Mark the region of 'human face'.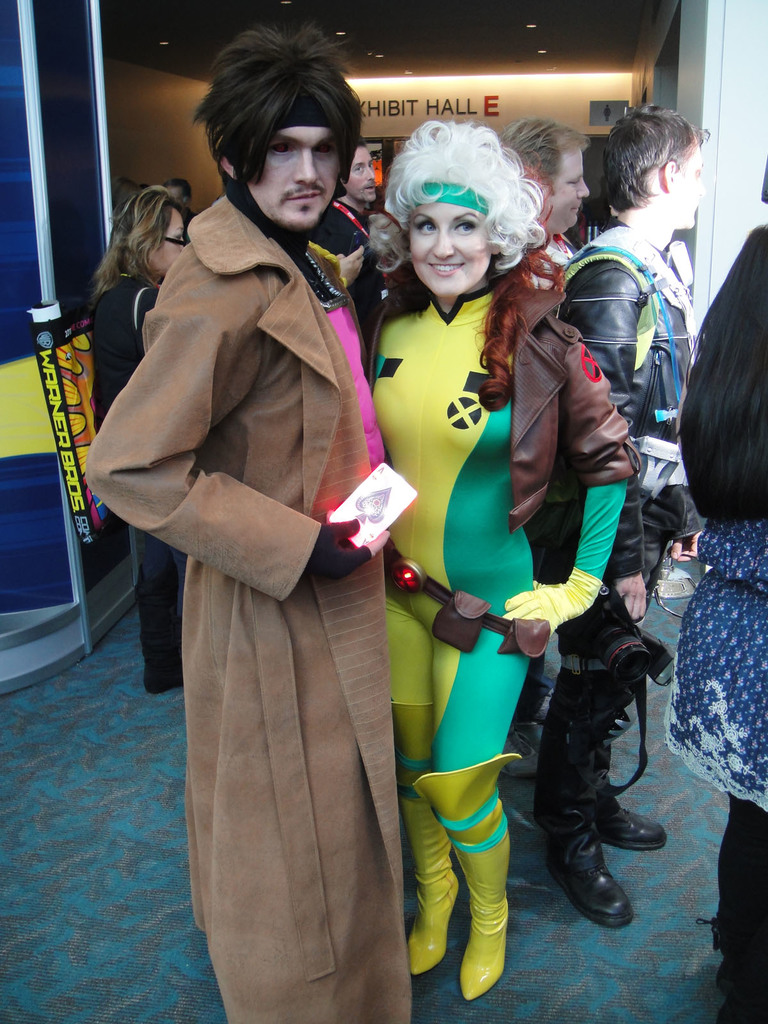
Region: x1=557 y1=160 x2=591 y2=232.
